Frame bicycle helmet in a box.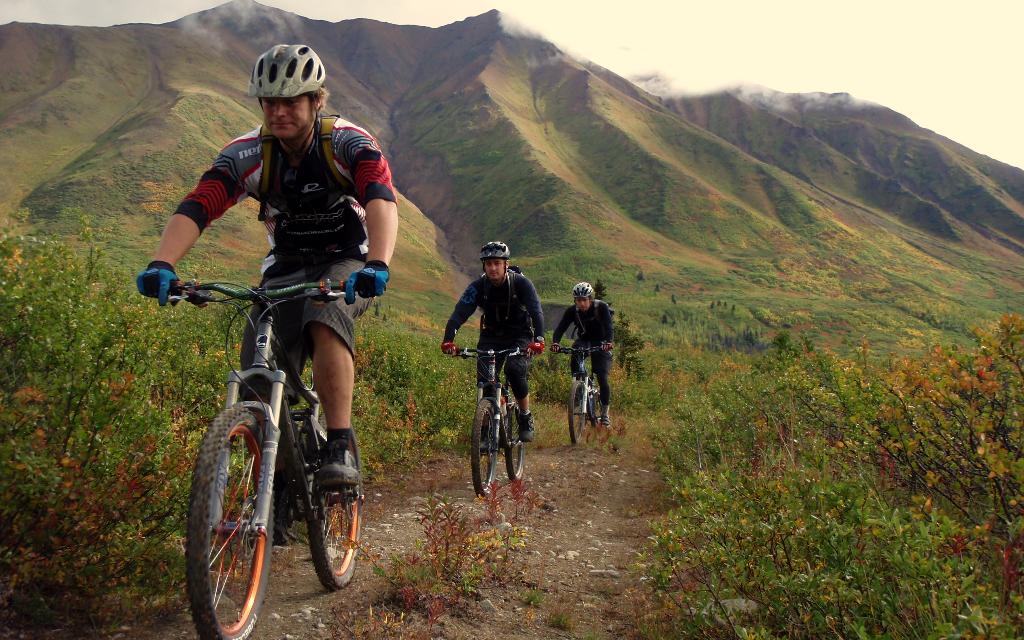
bbox=[570, 282, 595, 295].
